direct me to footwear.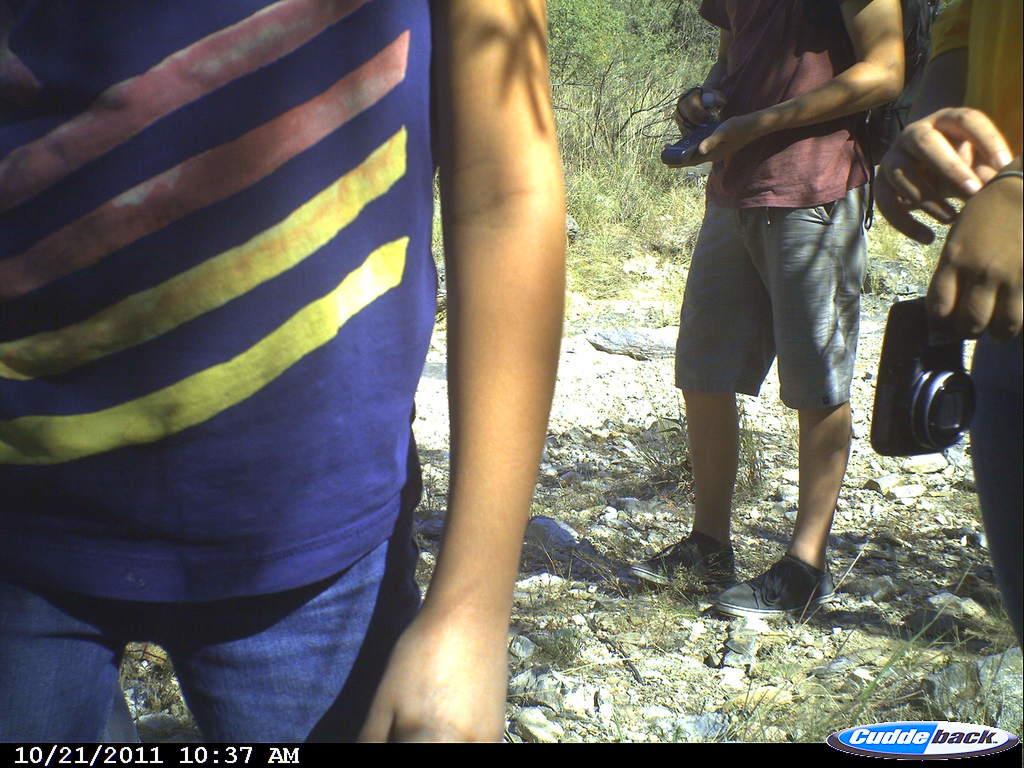
Direction: <region>734, 559, 834, 634</region>.
